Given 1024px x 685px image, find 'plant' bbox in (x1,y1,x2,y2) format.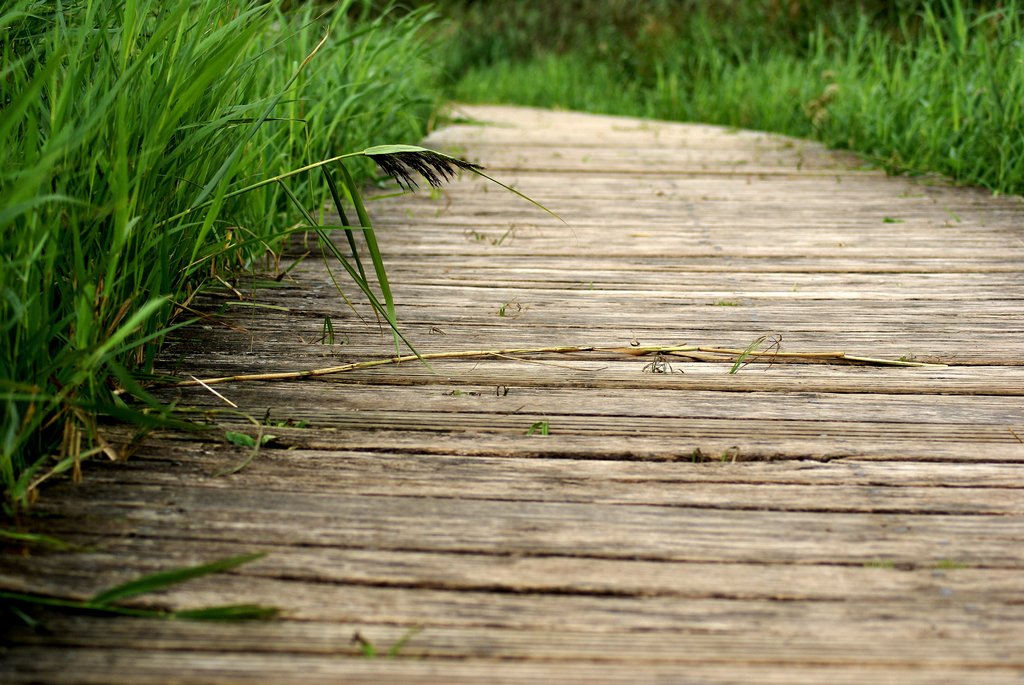
(525,418,554,437).
